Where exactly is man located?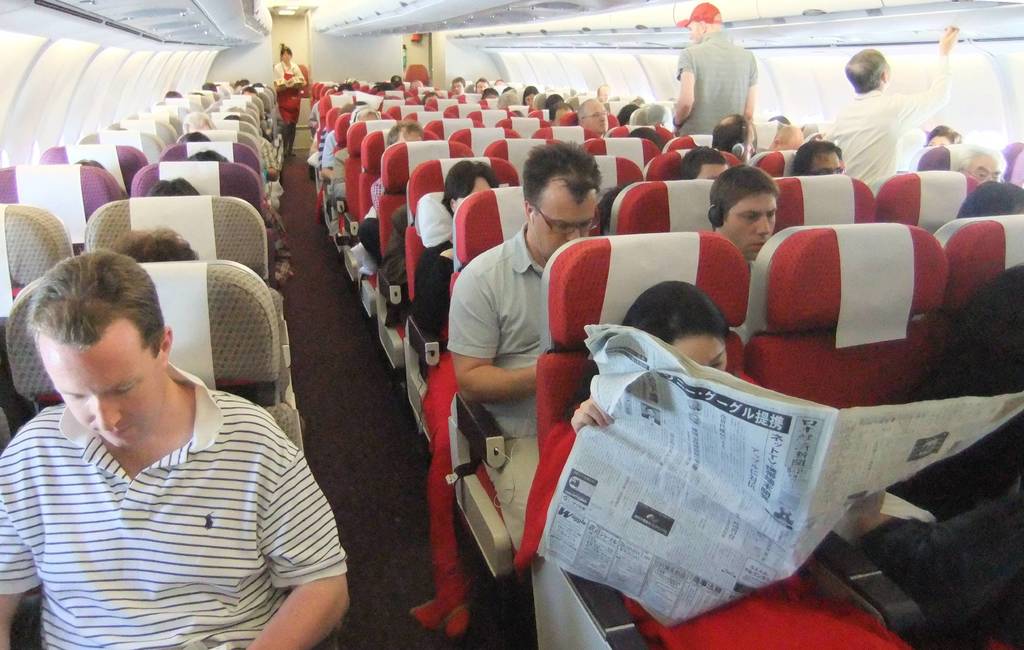
Its bounding box is locate(329, 104, 378, 207).
